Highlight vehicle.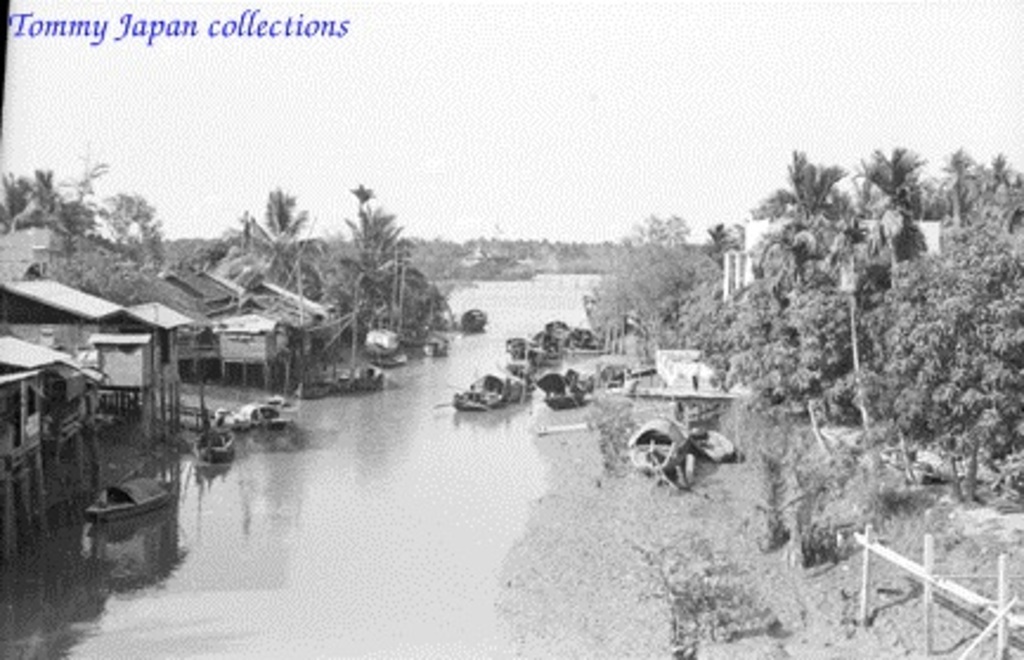
Highlighted region: x1=83 y1=471 x2=182 y2=516.
